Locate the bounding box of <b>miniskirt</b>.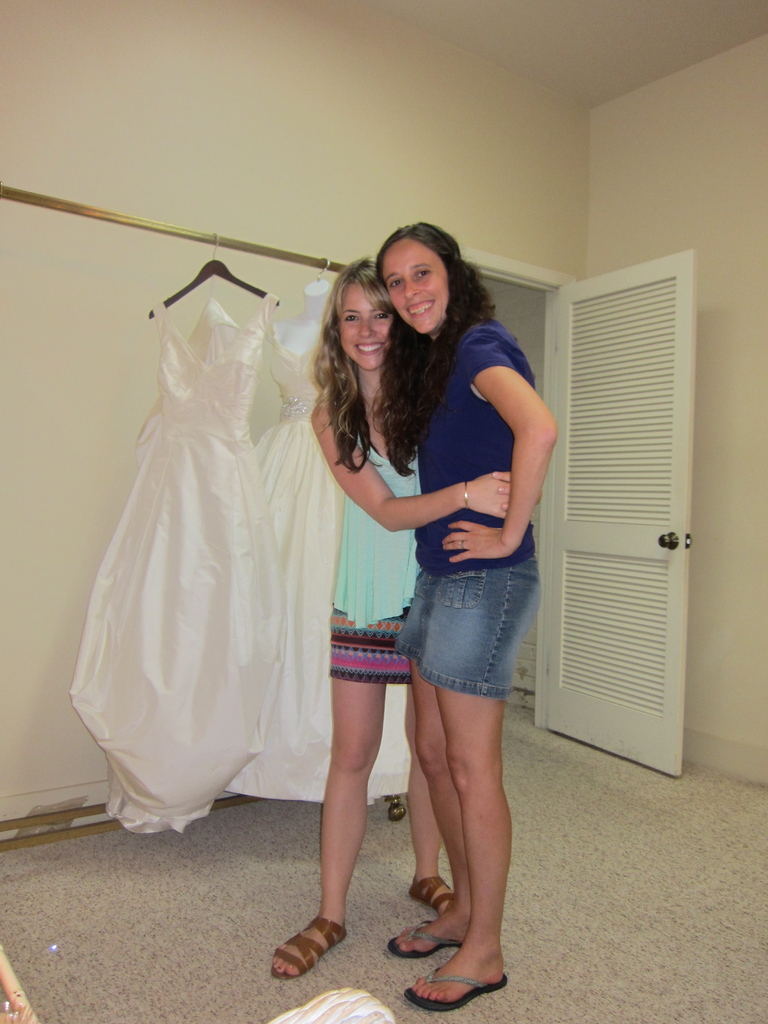
Bounding box: [left=324, top=602, right=415, bottom=683].
